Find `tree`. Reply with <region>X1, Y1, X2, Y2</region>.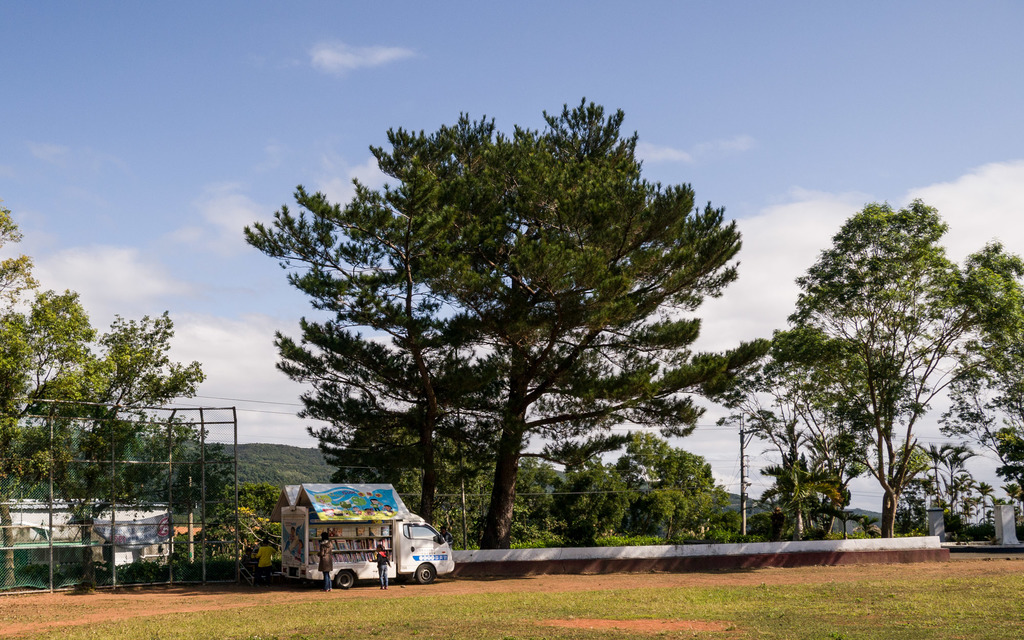
<region>754, 420, 839, 540</region>.
